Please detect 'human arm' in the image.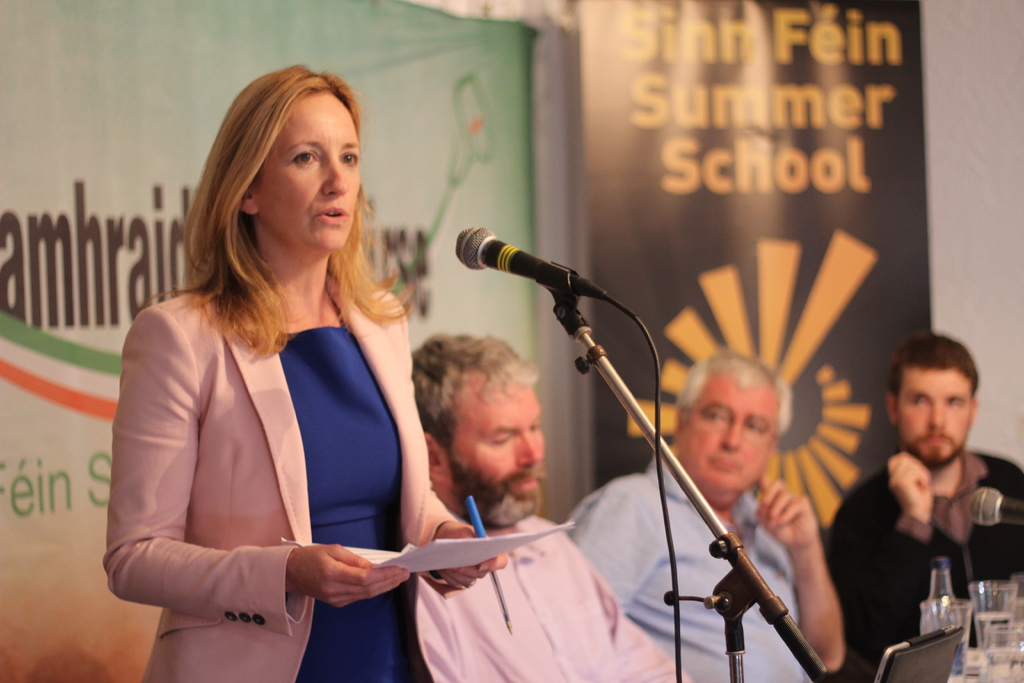
pyautogui.locateOnScreen(101, 327, 406, 602).
